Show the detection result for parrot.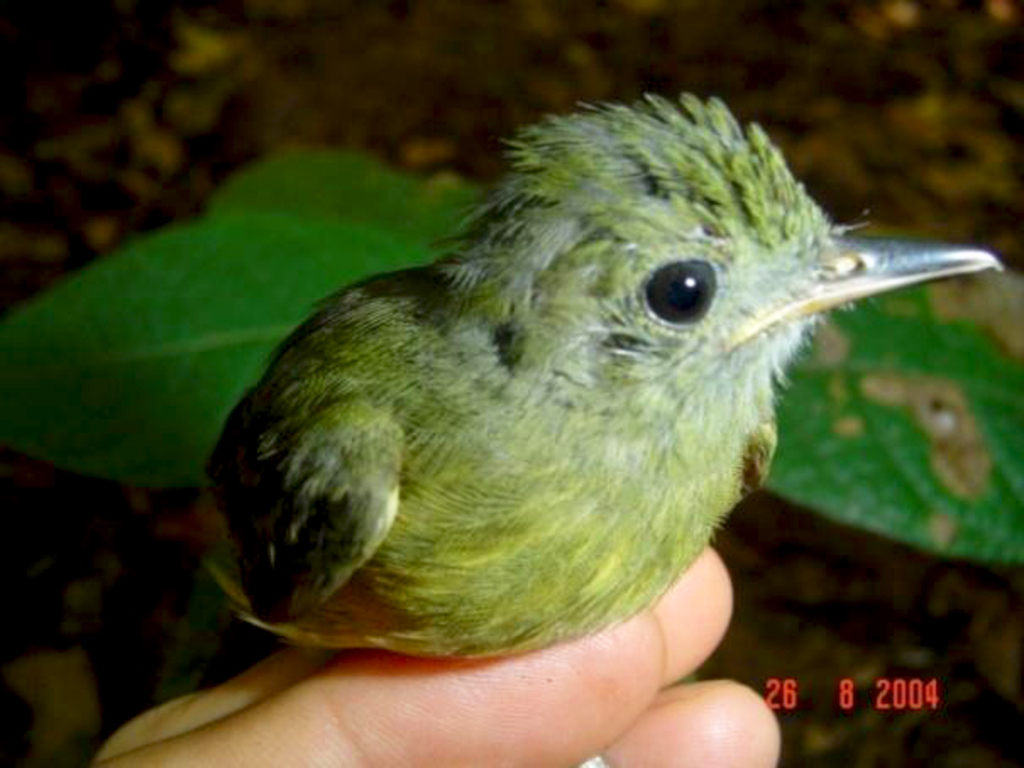
x1=191 y1=88 x2=1000 y2=665.
